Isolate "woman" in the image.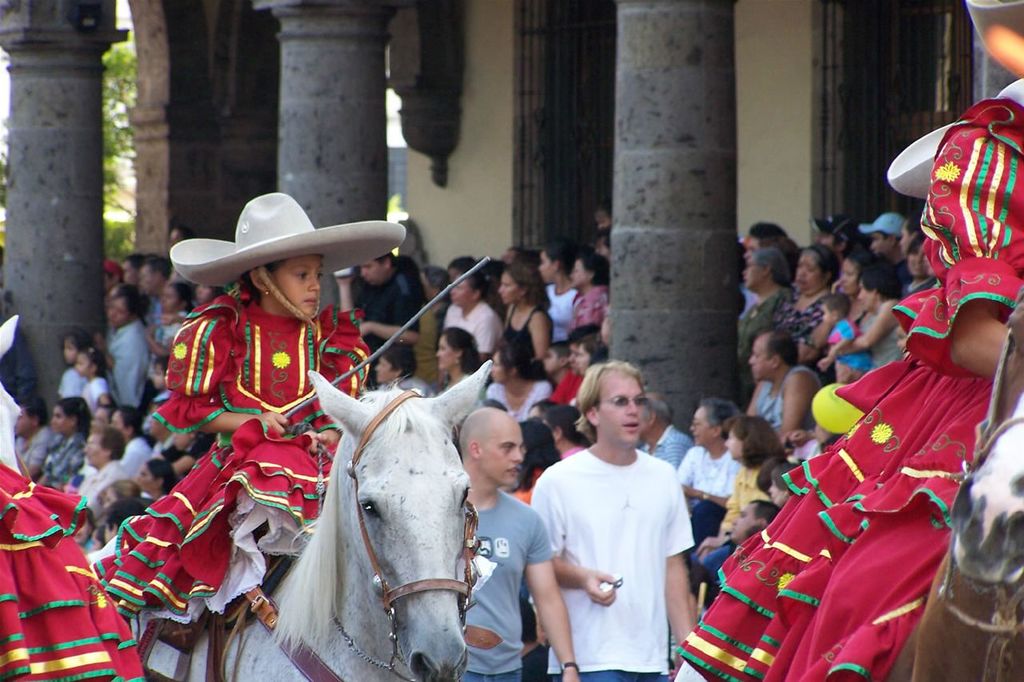
Isolated region: <box>498,259,557,365</box>.
